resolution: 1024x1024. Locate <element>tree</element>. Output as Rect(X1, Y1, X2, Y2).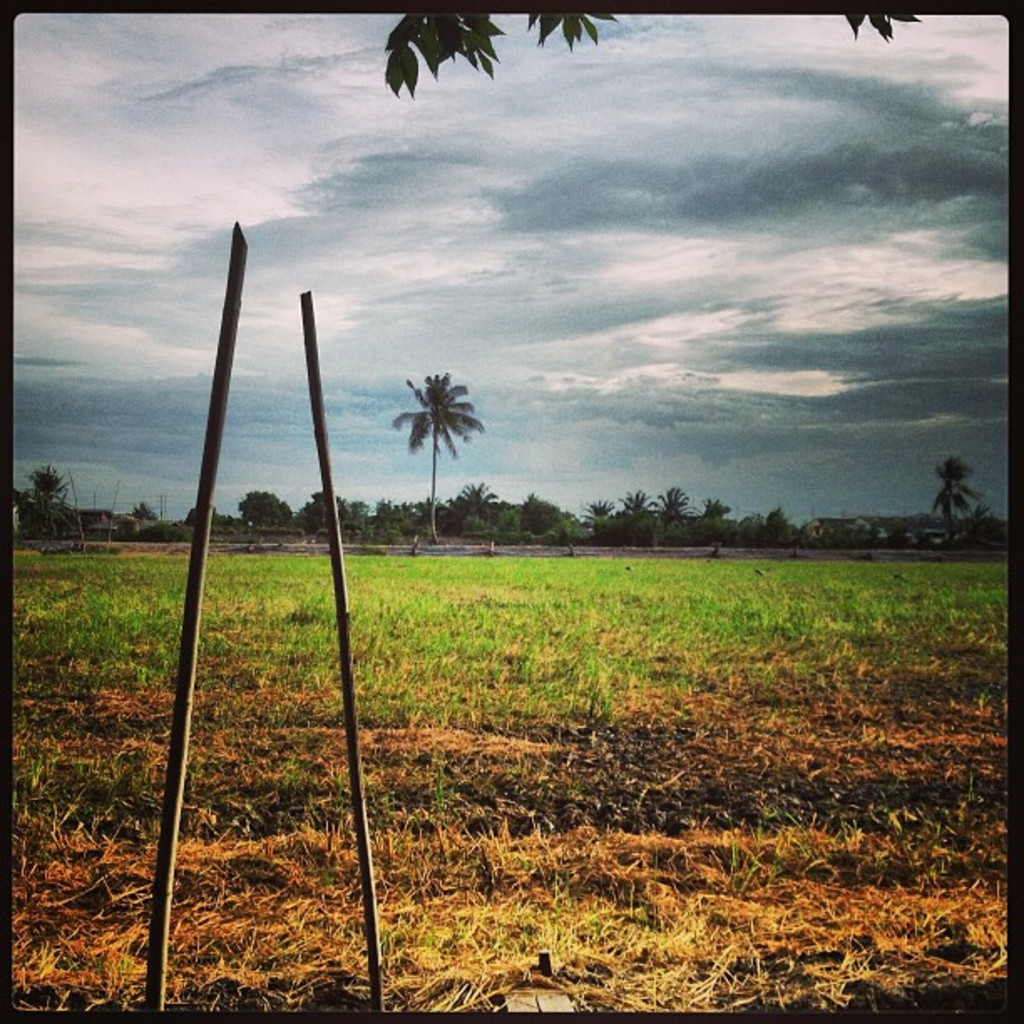
Rect(708, 495, 723, 542).
